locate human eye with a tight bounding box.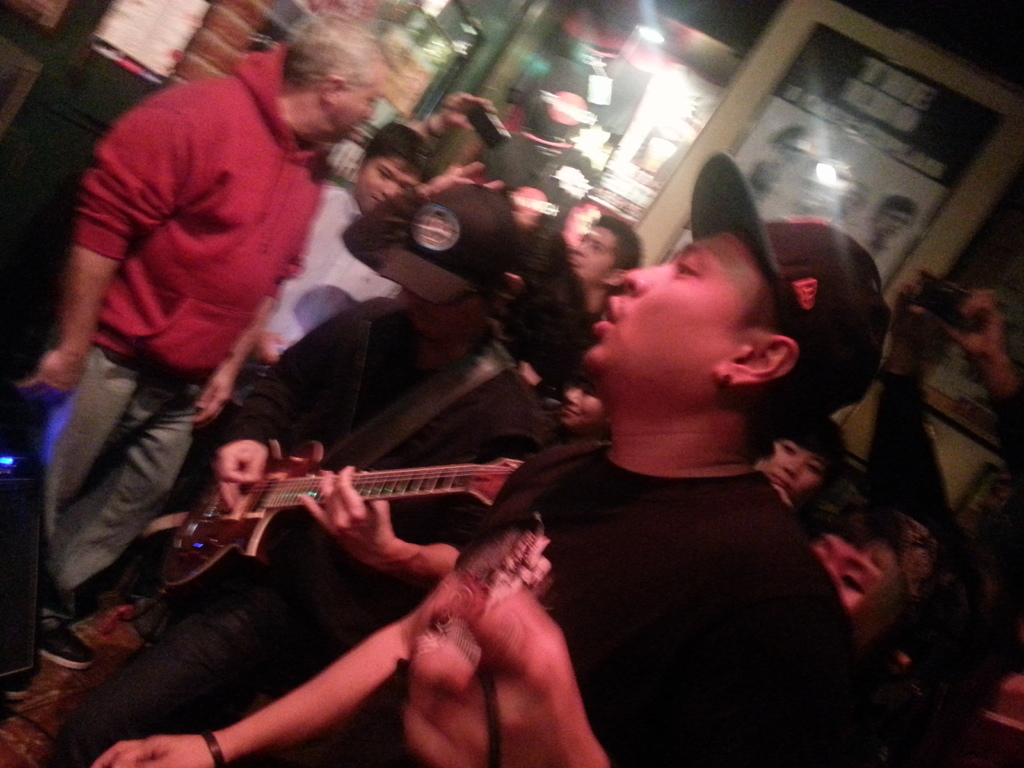
select_region(368, 98, 374, 106).
